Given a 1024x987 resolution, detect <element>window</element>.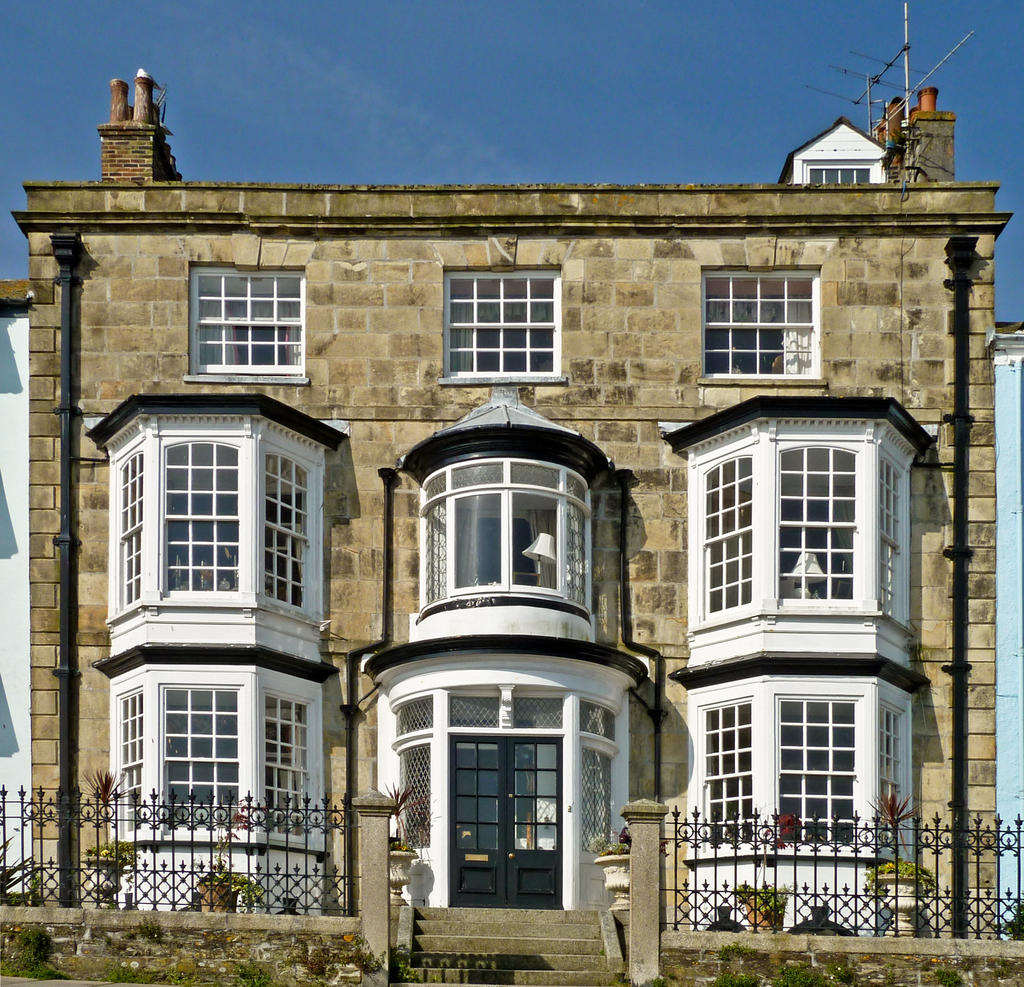
bbox=(268, 694, 313, 836).
